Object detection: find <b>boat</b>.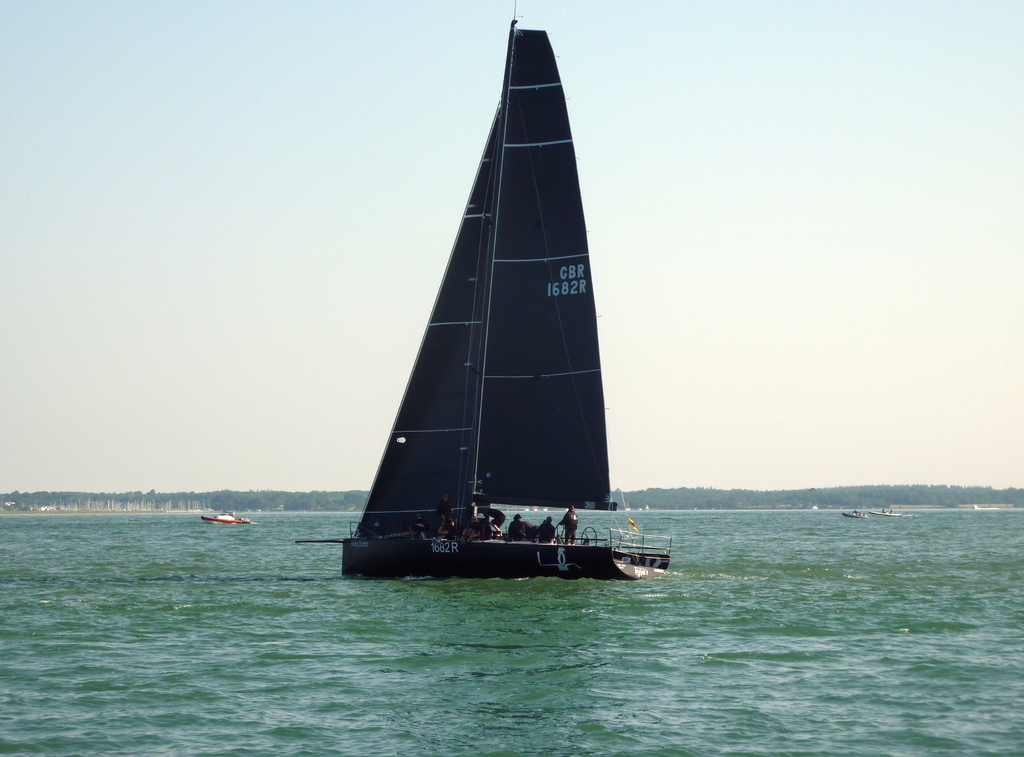
select_region(875, 509, 900, 517).
